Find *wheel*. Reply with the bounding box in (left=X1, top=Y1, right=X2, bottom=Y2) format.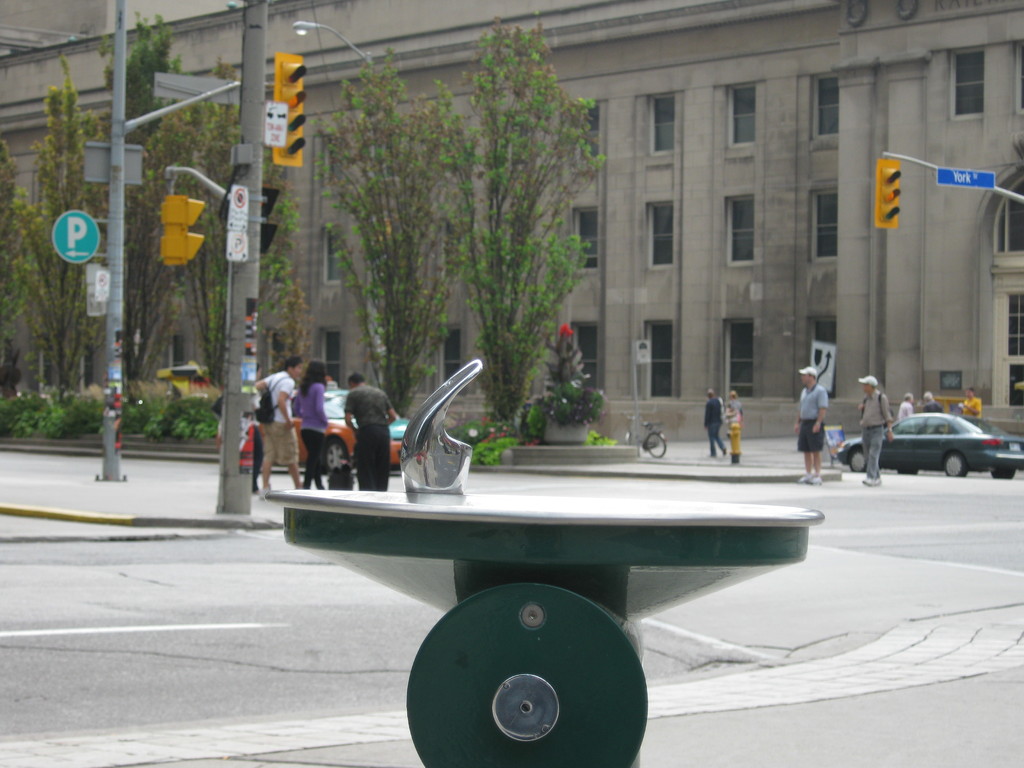
(left=938, top=450, right=970, bottom=481).
